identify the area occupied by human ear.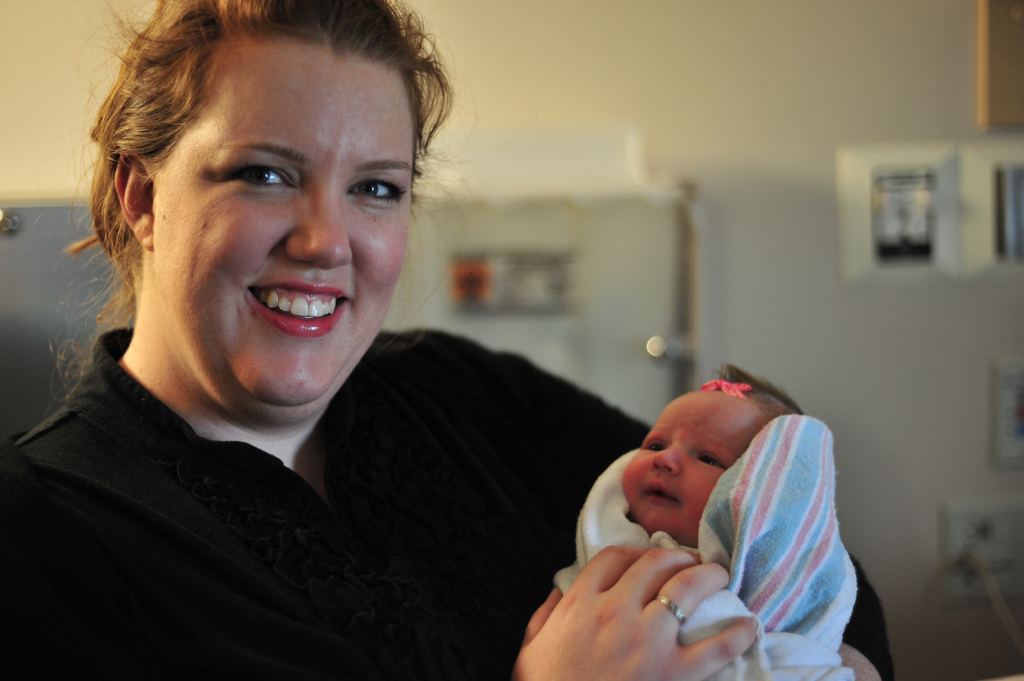
Area: locate(113, 150, 156, 248).
